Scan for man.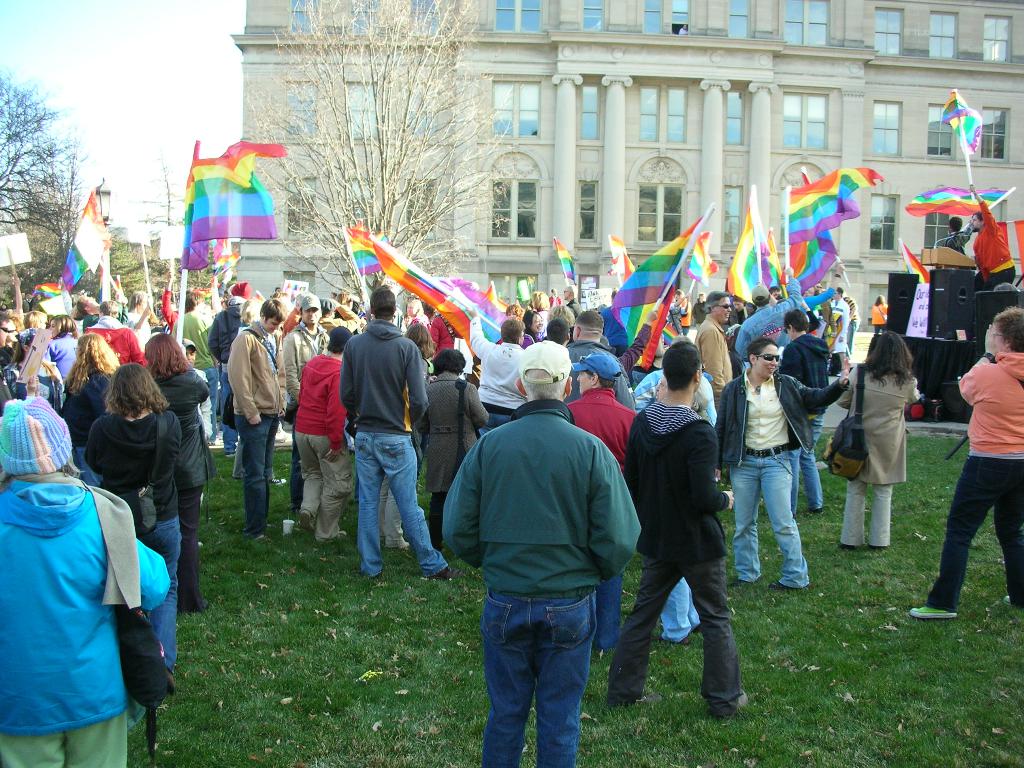
Scan result: 830,285,850,375.
